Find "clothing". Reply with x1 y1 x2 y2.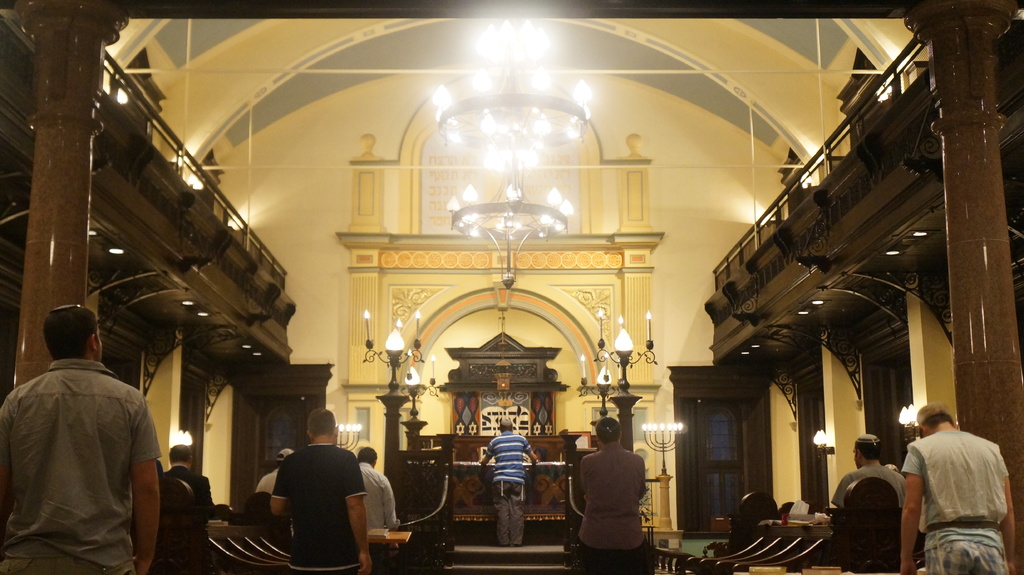
166 465 228 533.
